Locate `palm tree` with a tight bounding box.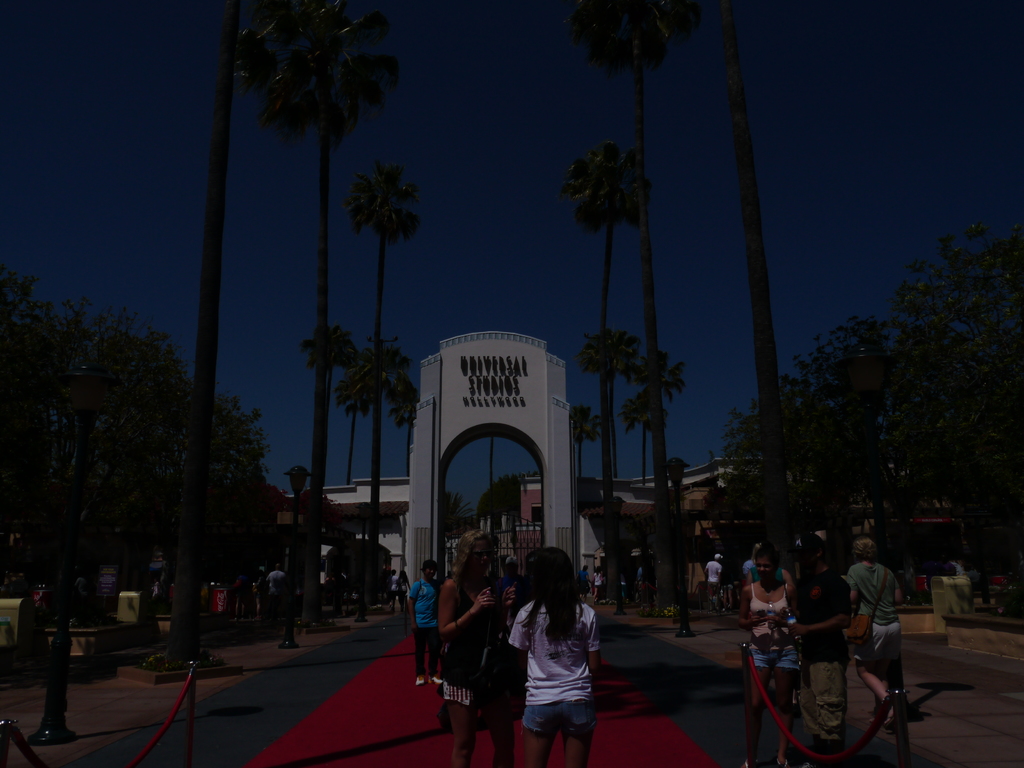
BBox(28, 318, 110, 644).
